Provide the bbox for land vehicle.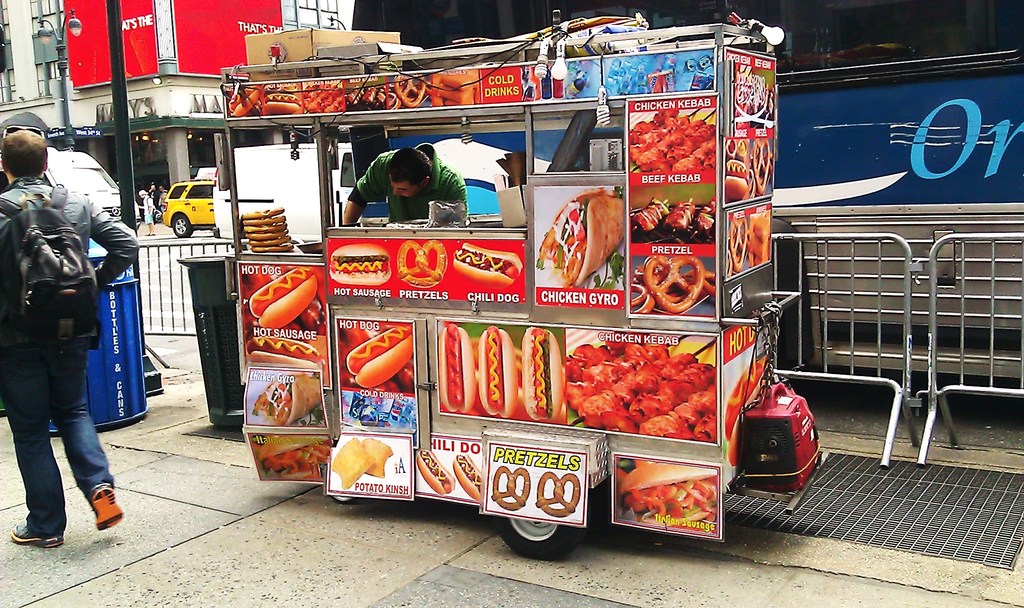
[left=164, top=163, right=220, bottom=237].
